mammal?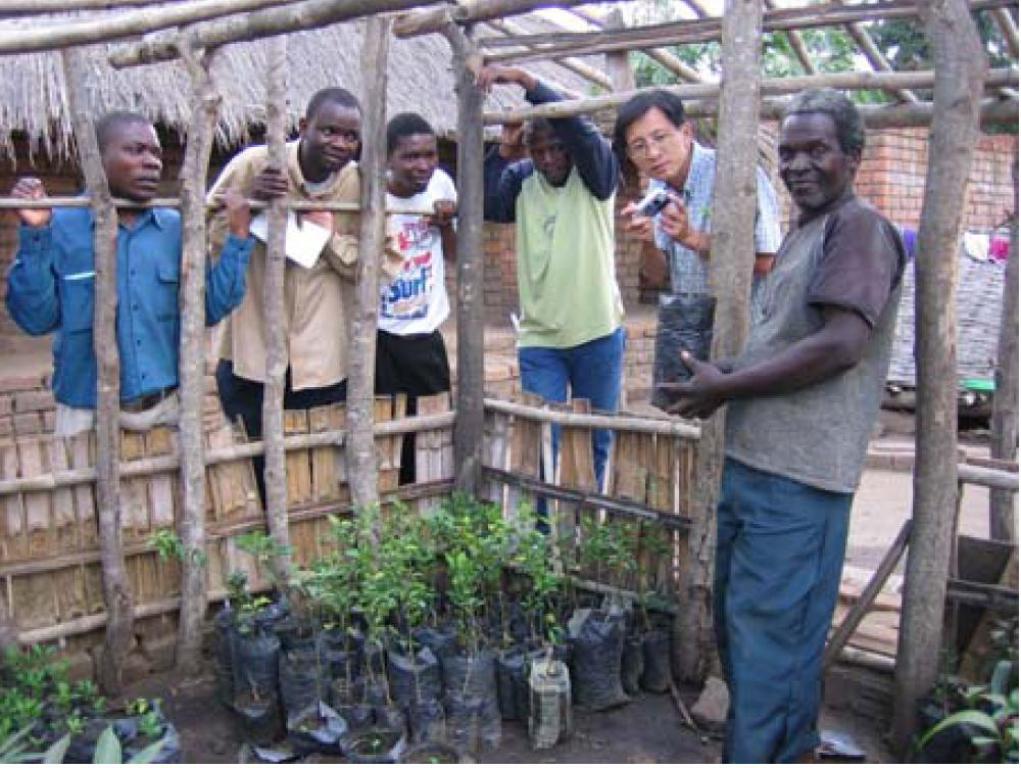
bbox=[475, 69, 626, 534]
